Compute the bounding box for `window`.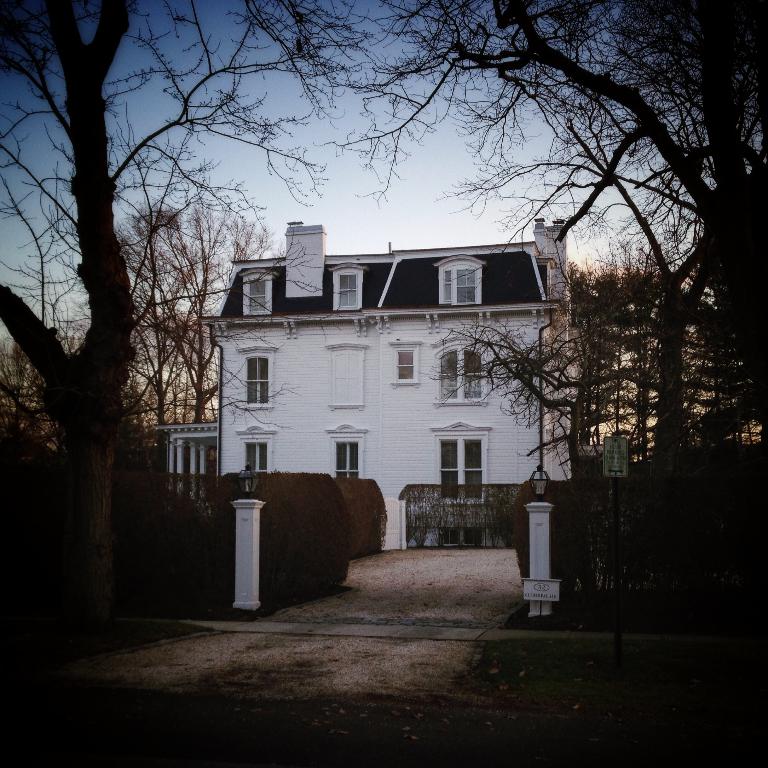
[x1=437, y1=346, x2=484, y2=401].
